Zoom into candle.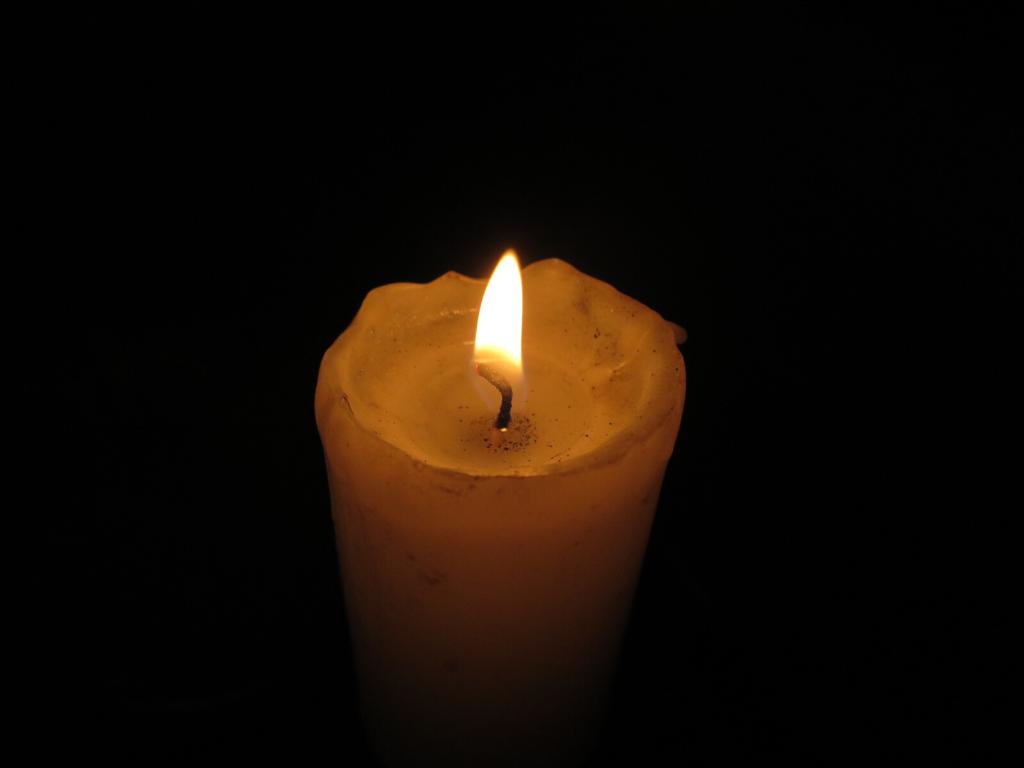
Zoom target: box=[307, 250, 690, 767].
